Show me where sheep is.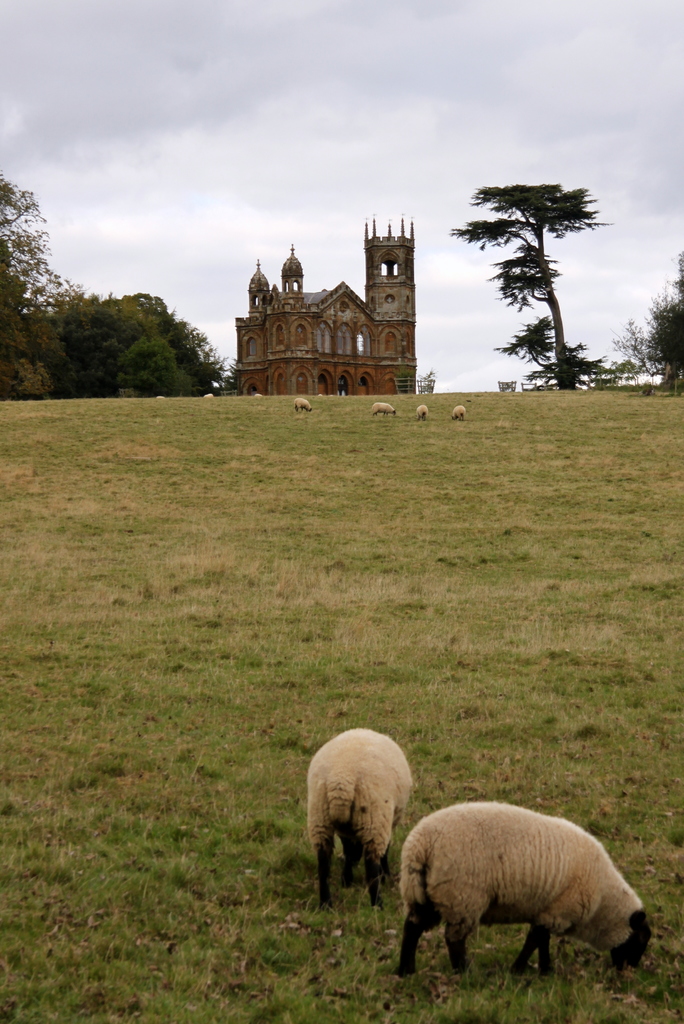
sheep is at crop(374, 400, 394, 421).
